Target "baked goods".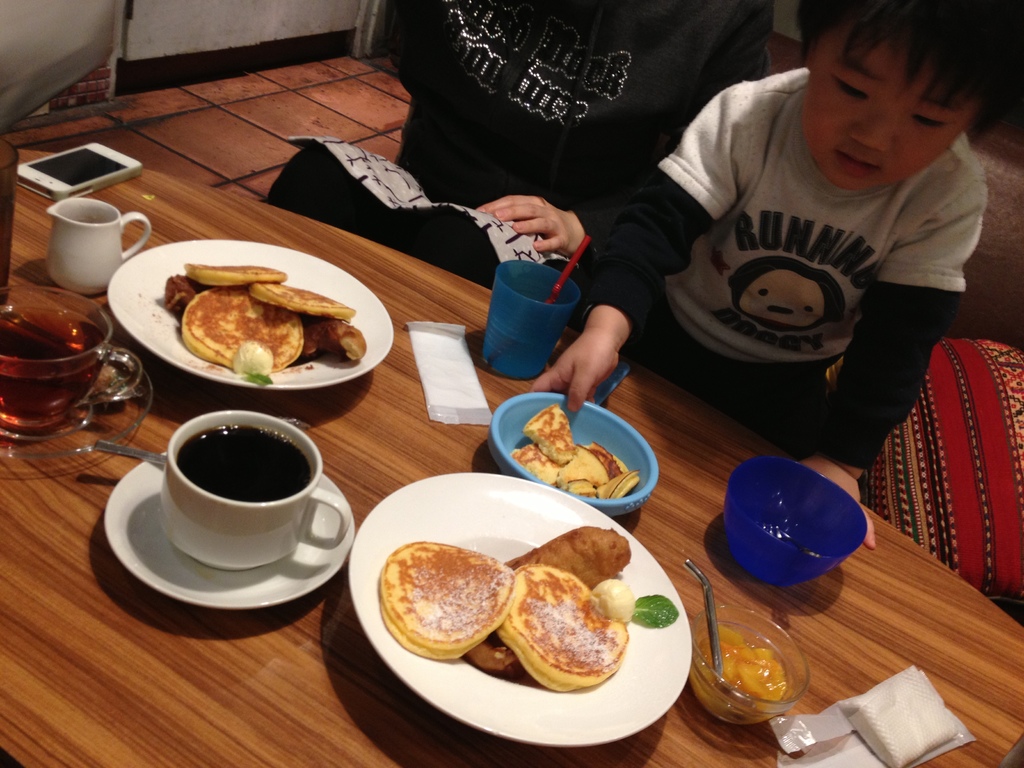
Target region: {"x1": 250, "y1": 285, "x2": 357, "y2": 319}.
